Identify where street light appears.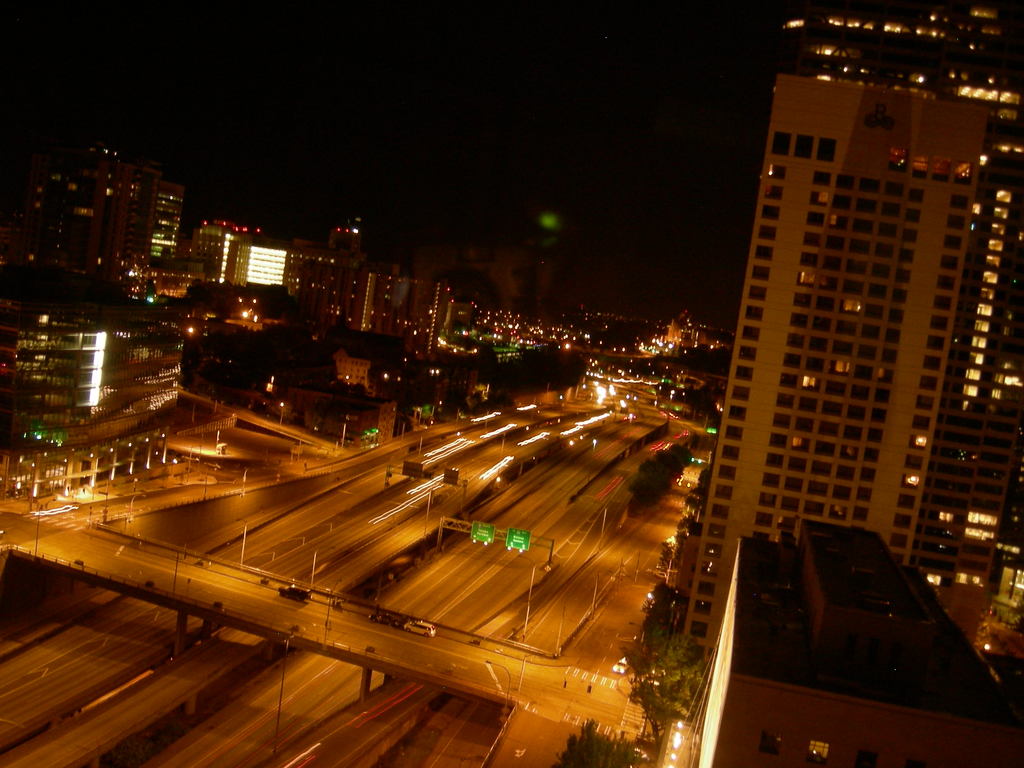
Appears at rect(625, 410, 632, 442).
